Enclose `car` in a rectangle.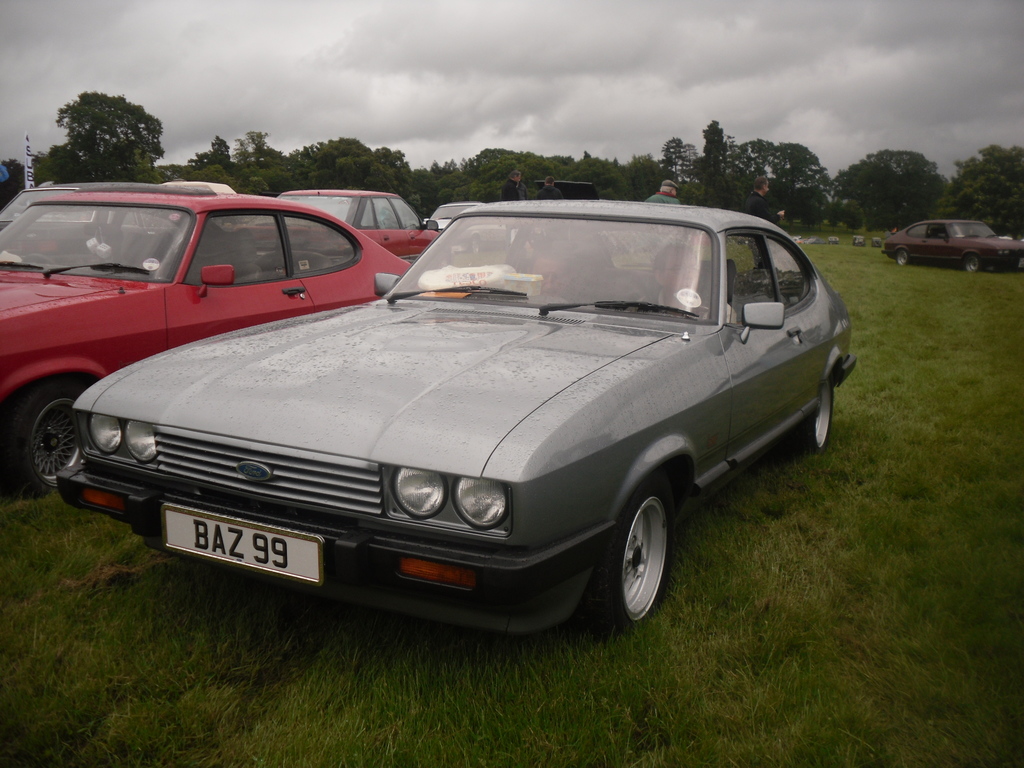
locate(53, 200, 856, 639).
